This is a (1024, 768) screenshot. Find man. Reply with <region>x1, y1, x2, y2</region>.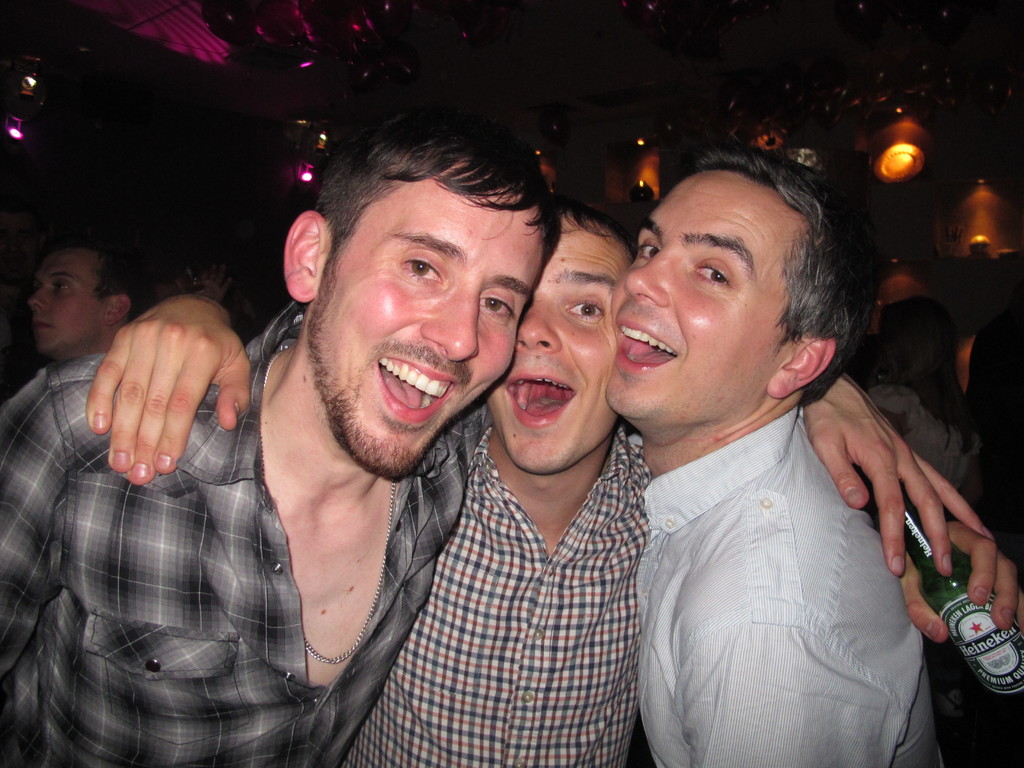
<region>81, 164, 1023, 767</region>.
